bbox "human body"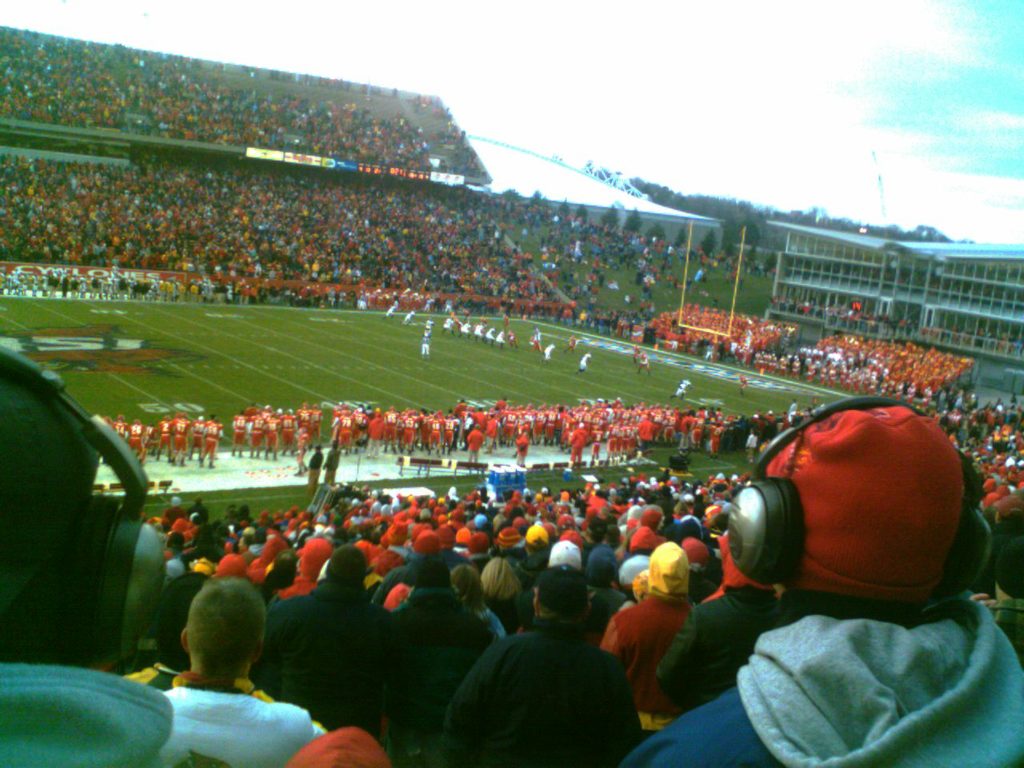
box=[674, 379, 688, 395]
